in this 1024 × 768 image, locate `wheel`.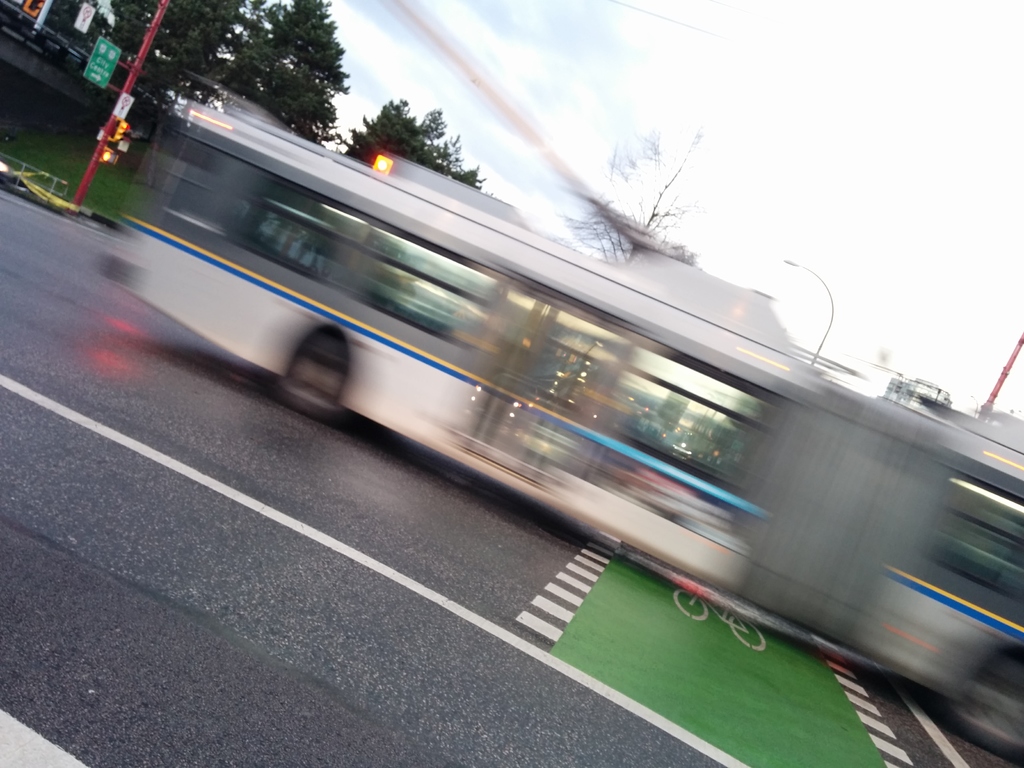
Bounding box: [x1=676, y1=589, x2=708, y2=616].
